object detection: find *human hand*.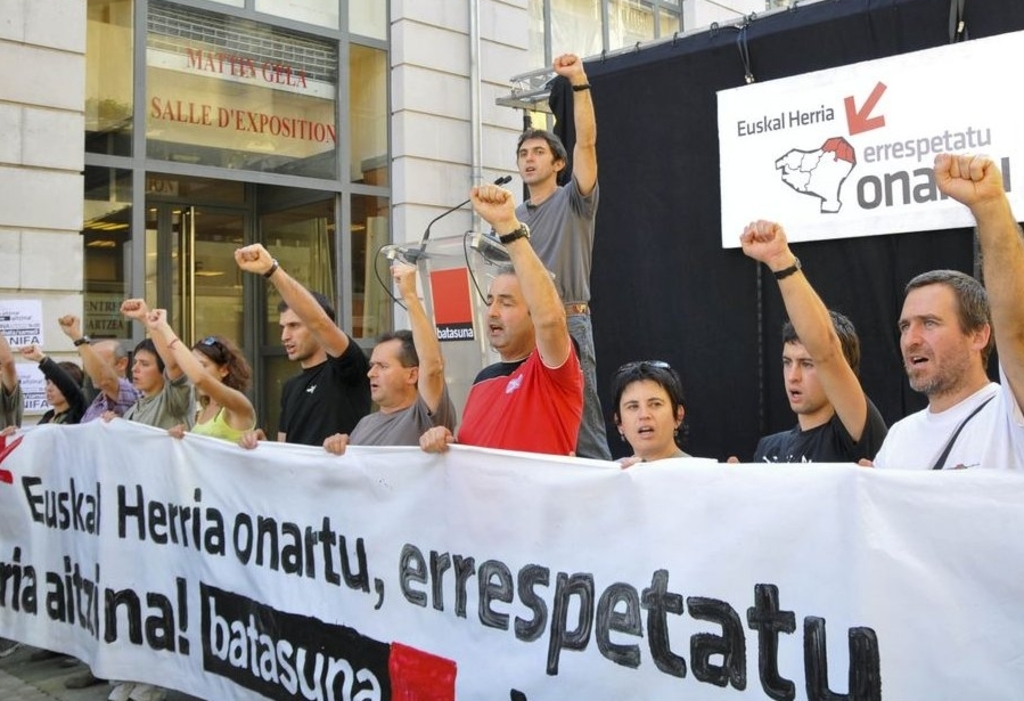
crop(415, 423, 457, 455).
